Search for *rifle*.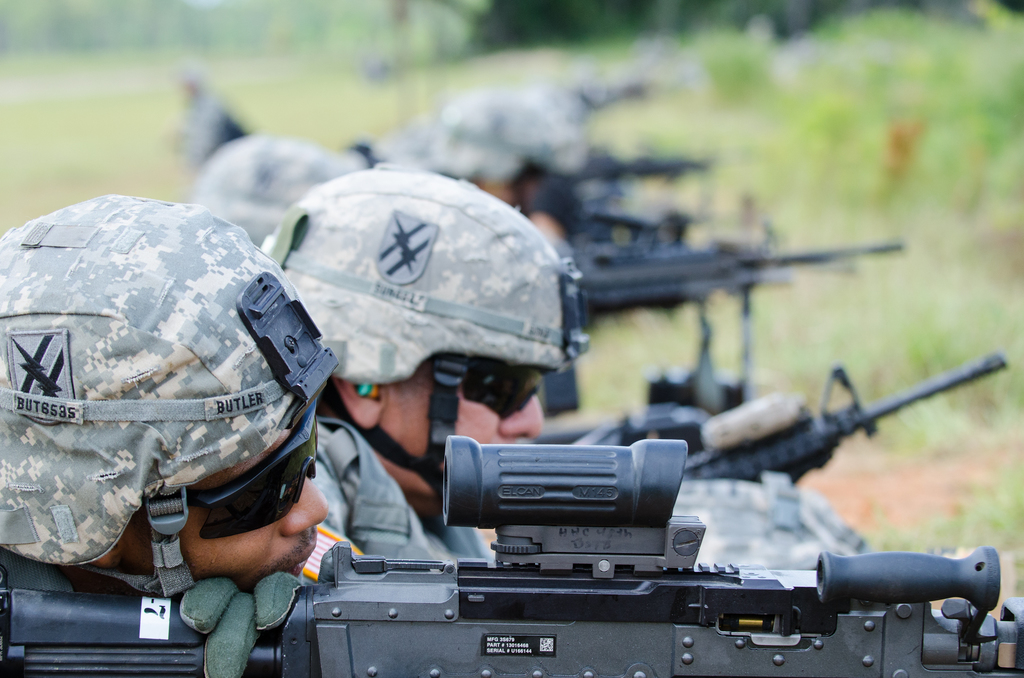
Found at BBox(0, 439, 1023, 677).
